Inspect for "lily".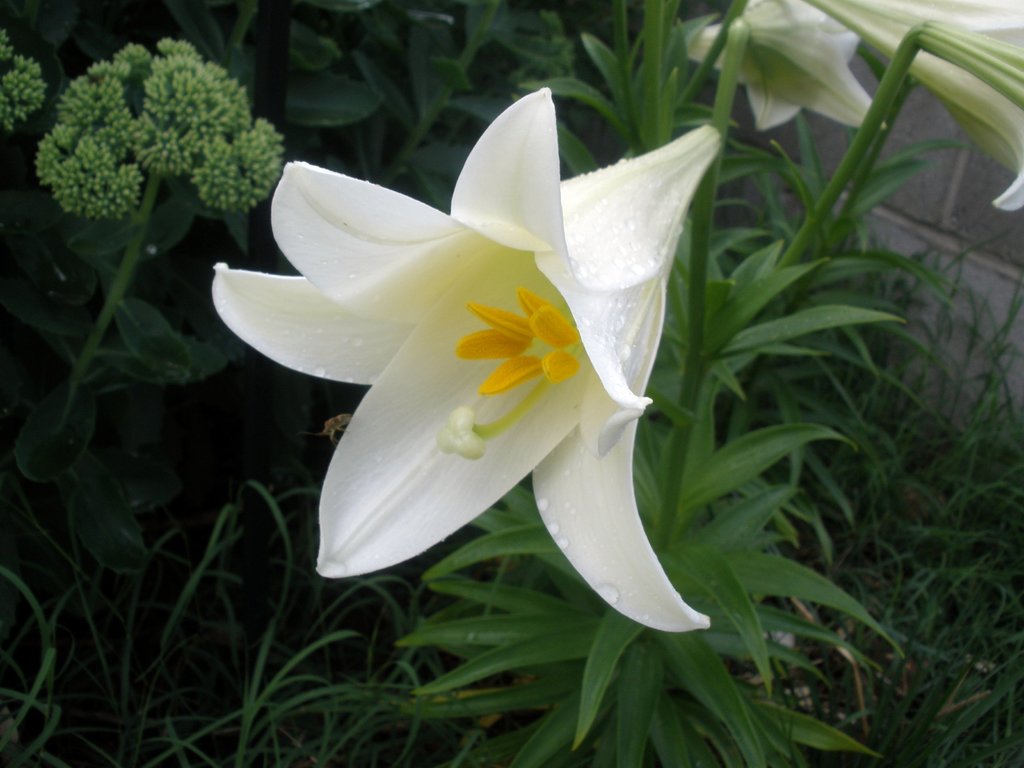
Inspection: [x1=209, y1=130, x2=719, y2=623].
